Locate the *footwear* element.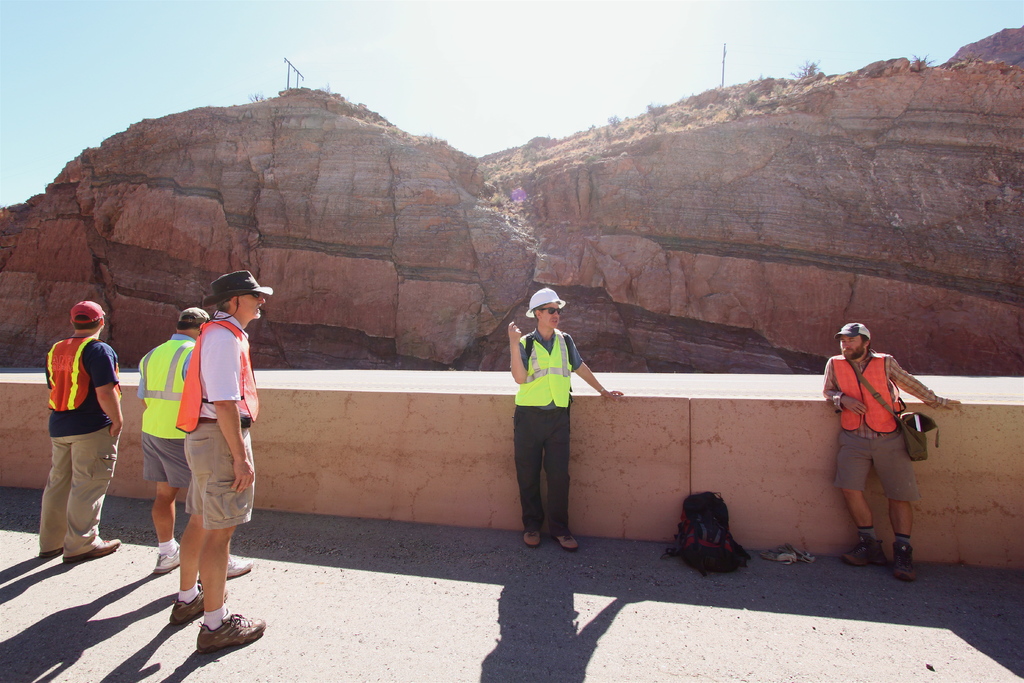
Element bbox: 524,529,539,547.
